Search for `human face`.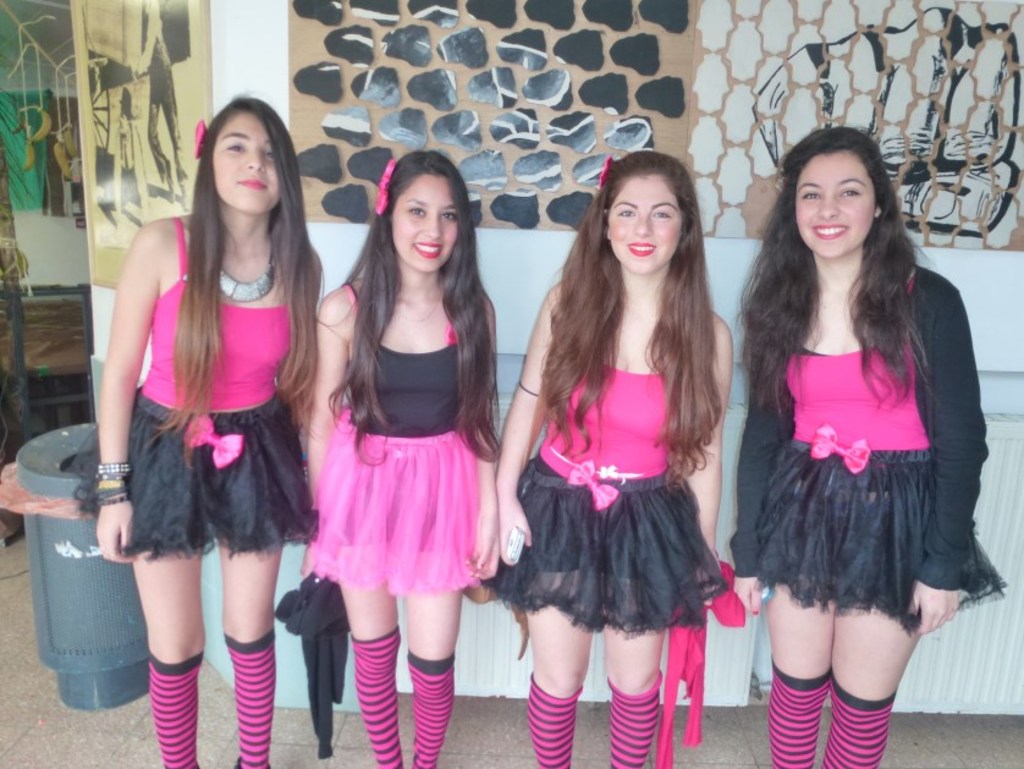
Found at detection(607, 171, 683, 275).
